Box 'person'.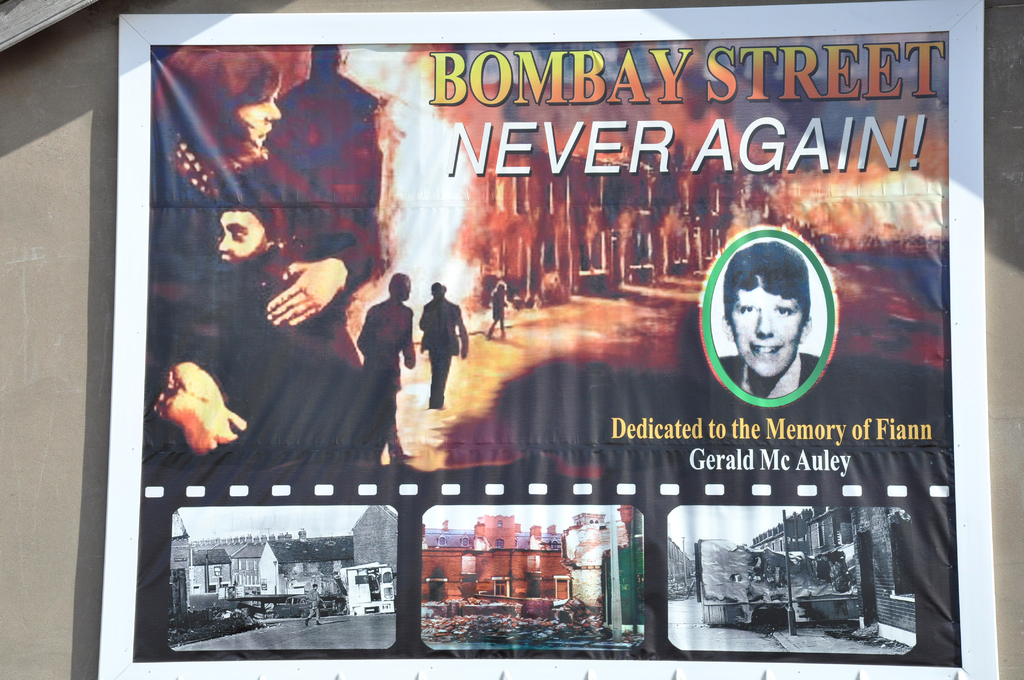
<box>227,175,394,454</box>.
